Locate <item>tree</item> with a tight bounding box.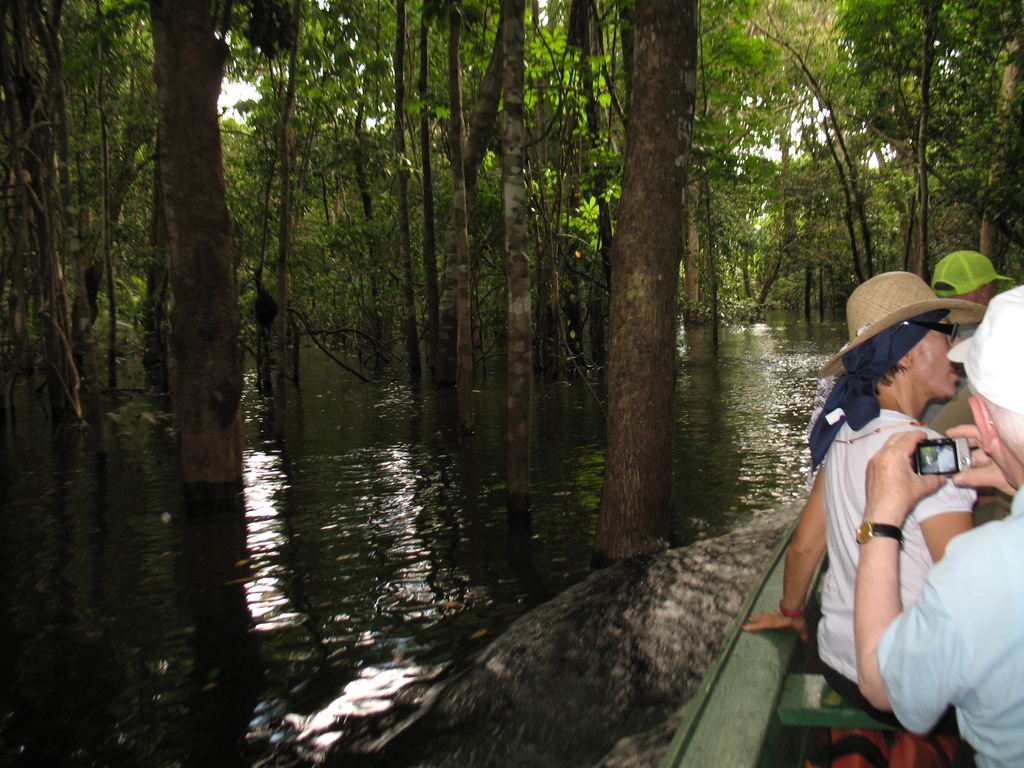
select_region(352, 0, 426, 383).
